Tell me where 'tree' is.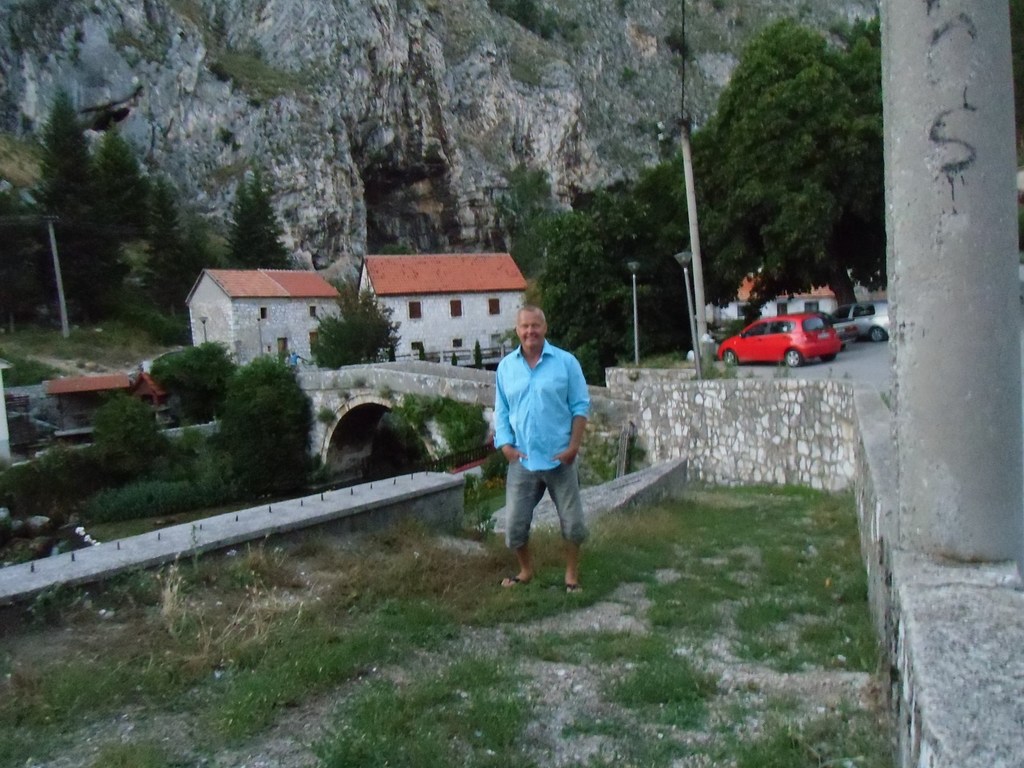
'tree' is at [307,274,412,368].
